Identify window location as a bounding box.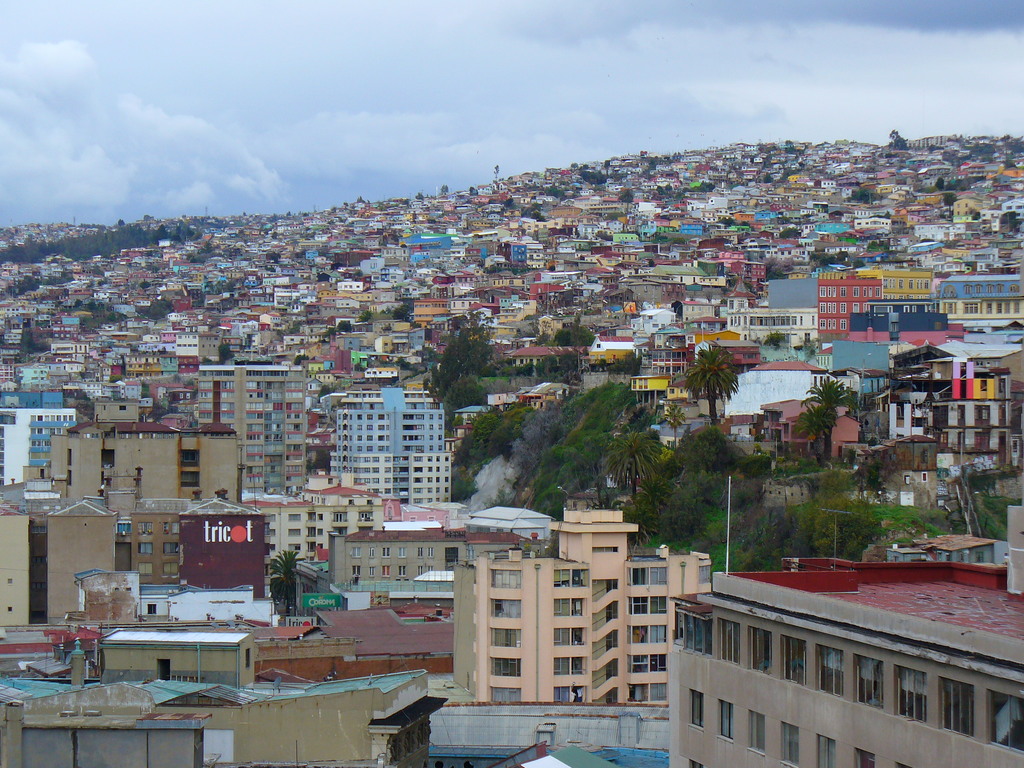
(492,628,520,646).
